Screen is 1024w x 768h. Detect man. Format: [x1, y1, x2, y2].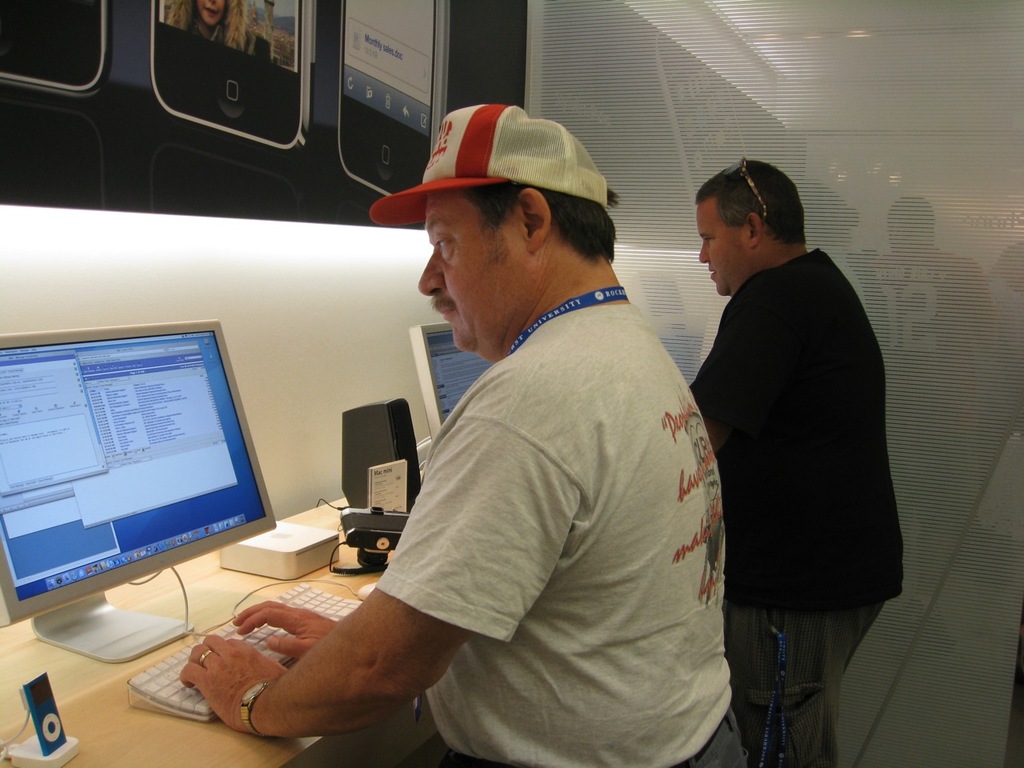
[688, 158, 904, 767].
